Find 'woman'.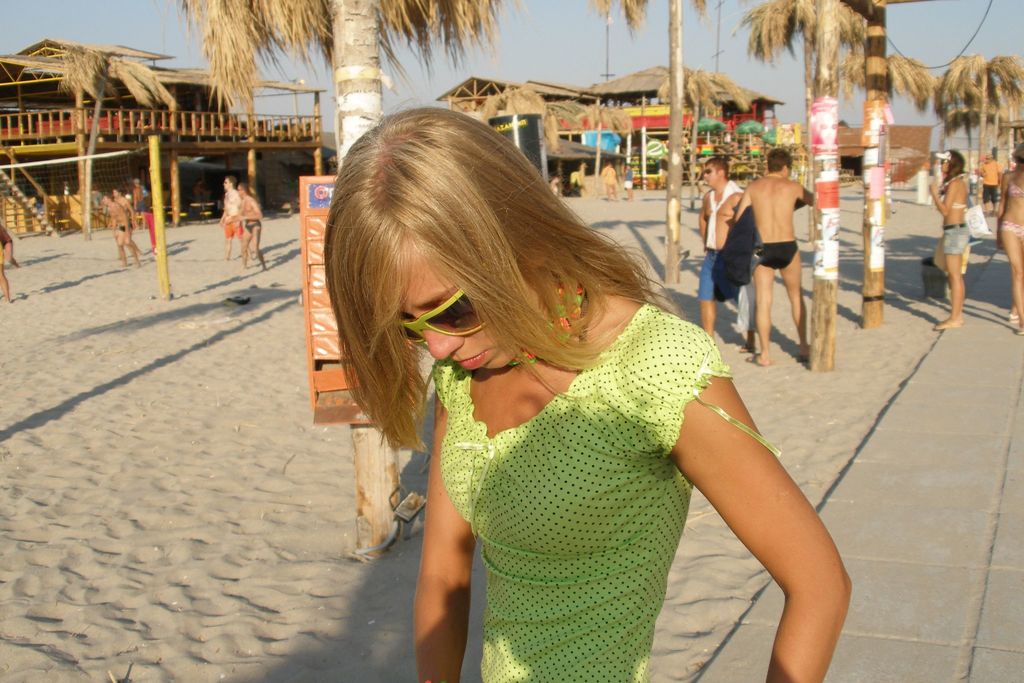
<box>925,150,970,331</box>.
